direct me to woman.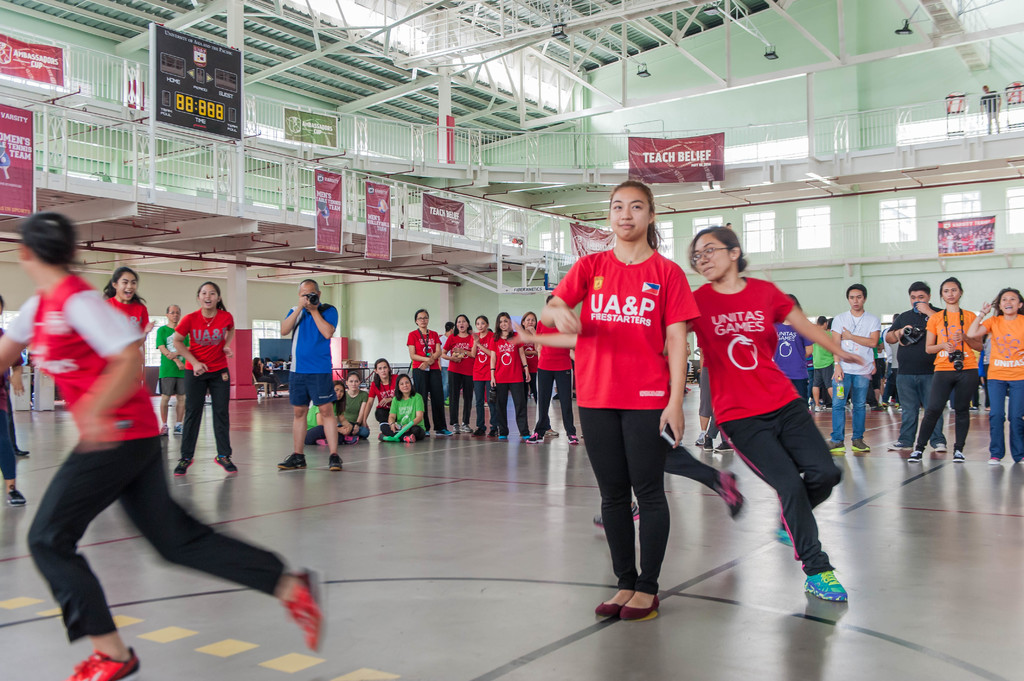
Direction: l=904, t=274, r=987, b=465.
